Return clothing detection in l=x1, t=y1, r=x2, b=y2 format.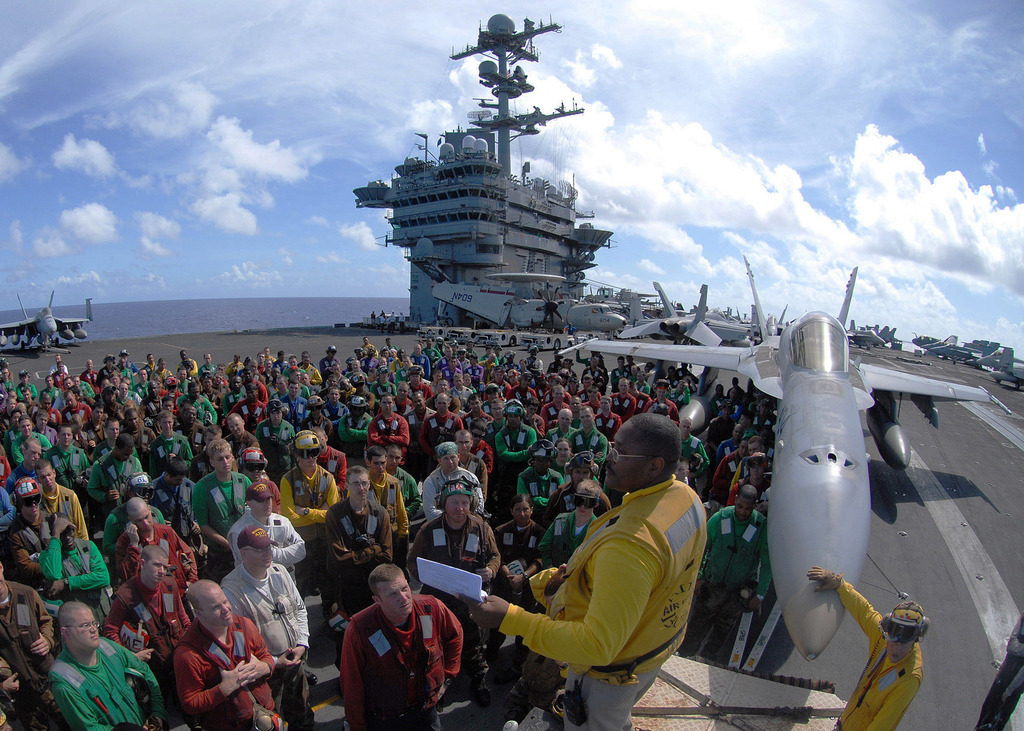
l=492, t=517, r=540, b=564.
